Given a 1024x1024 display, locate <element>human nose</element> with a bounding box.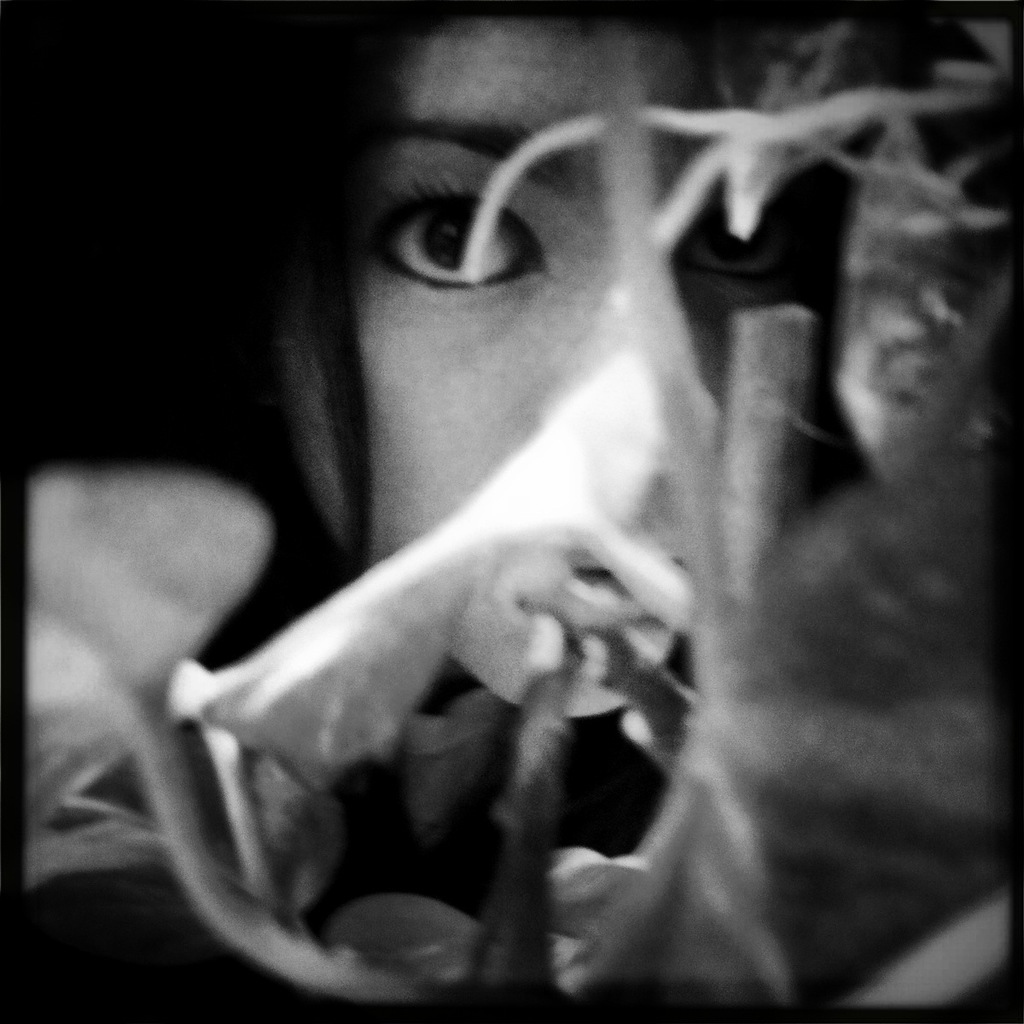
Located: 536 259 647 413.
